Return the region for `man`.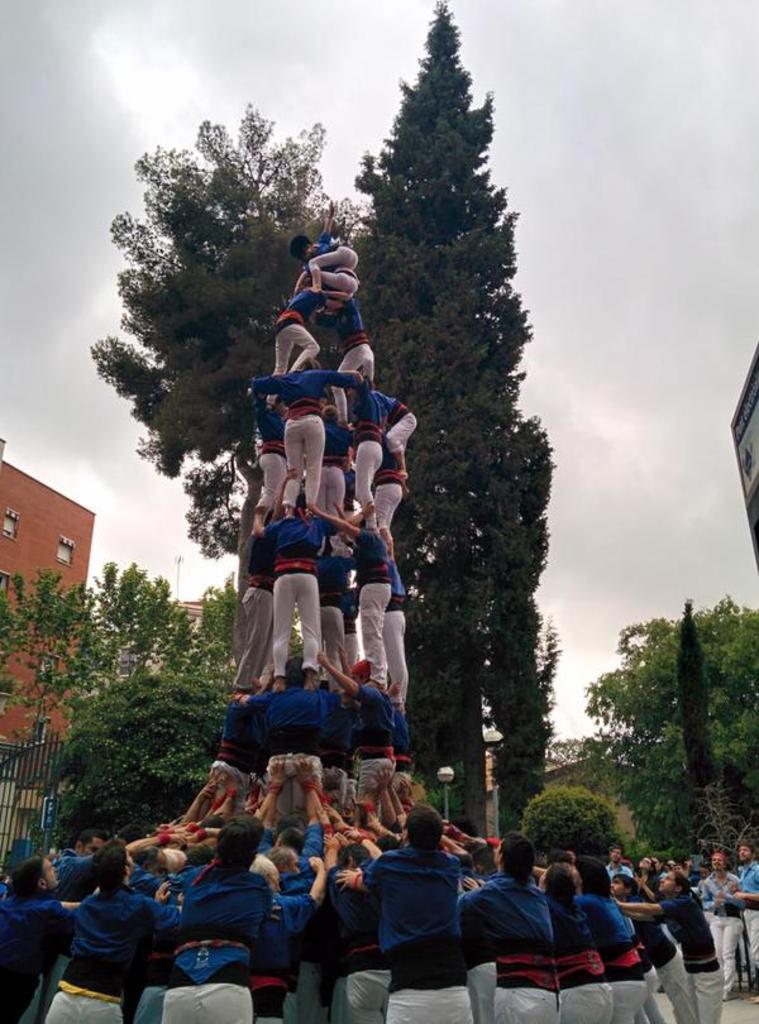
bbox(331, 497, 387, 694).
